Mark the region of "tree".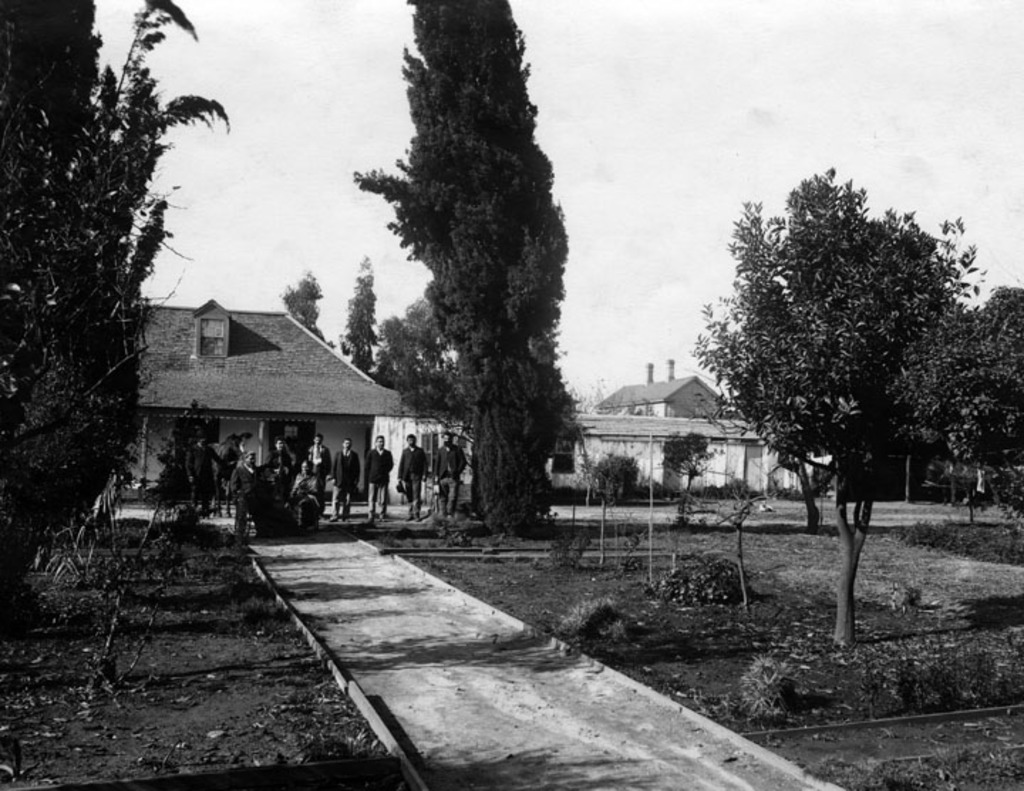
Region: bbox(0, 0, 108, 585).
